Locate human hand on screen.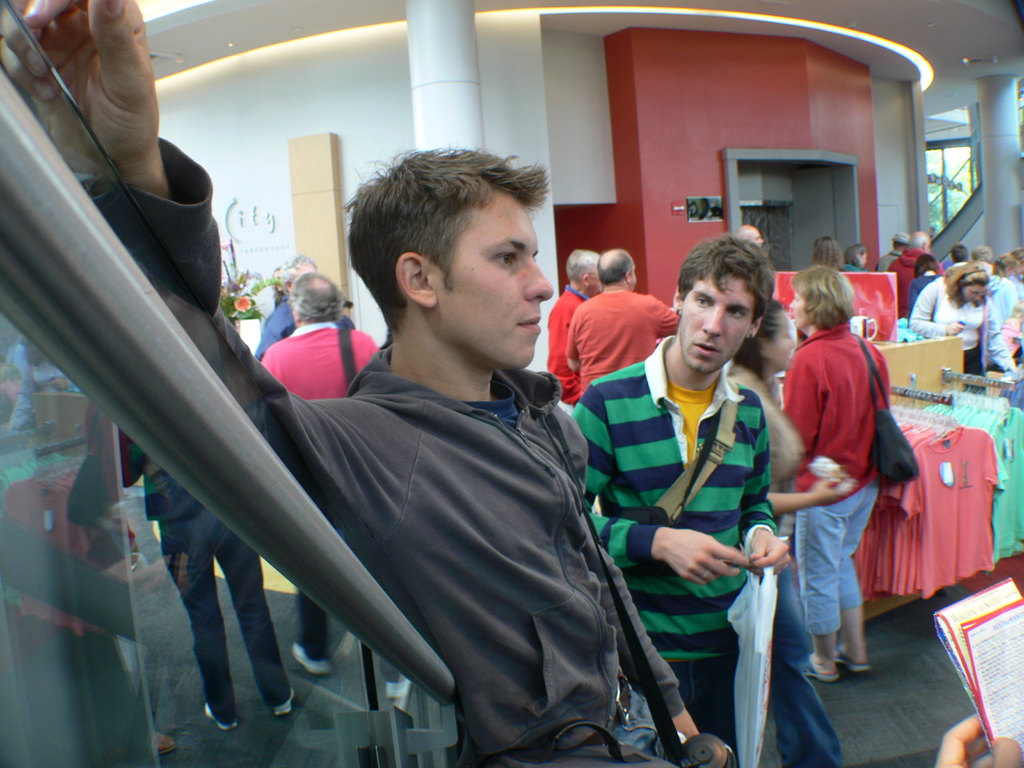
On screen at region(935, 712, 1023, 767).
